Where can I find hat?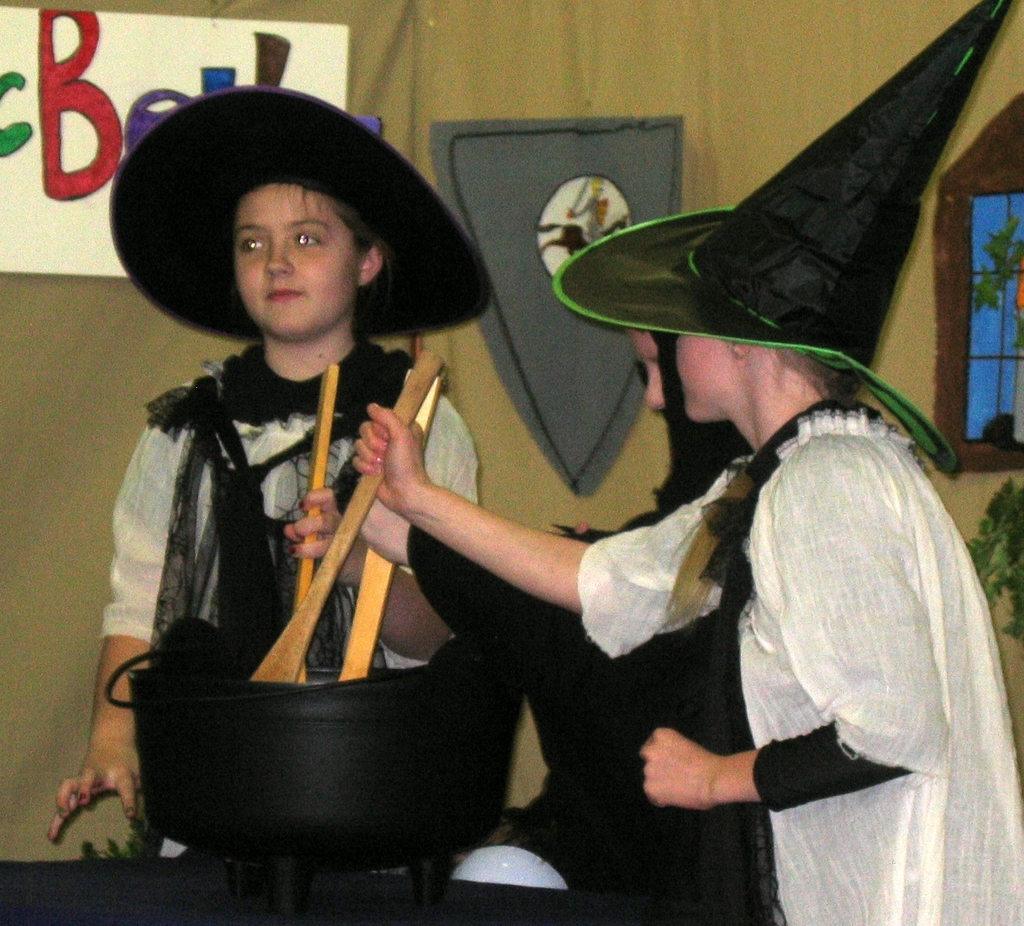
You can find it at <region>550, 0, 1019, 479</region>.
